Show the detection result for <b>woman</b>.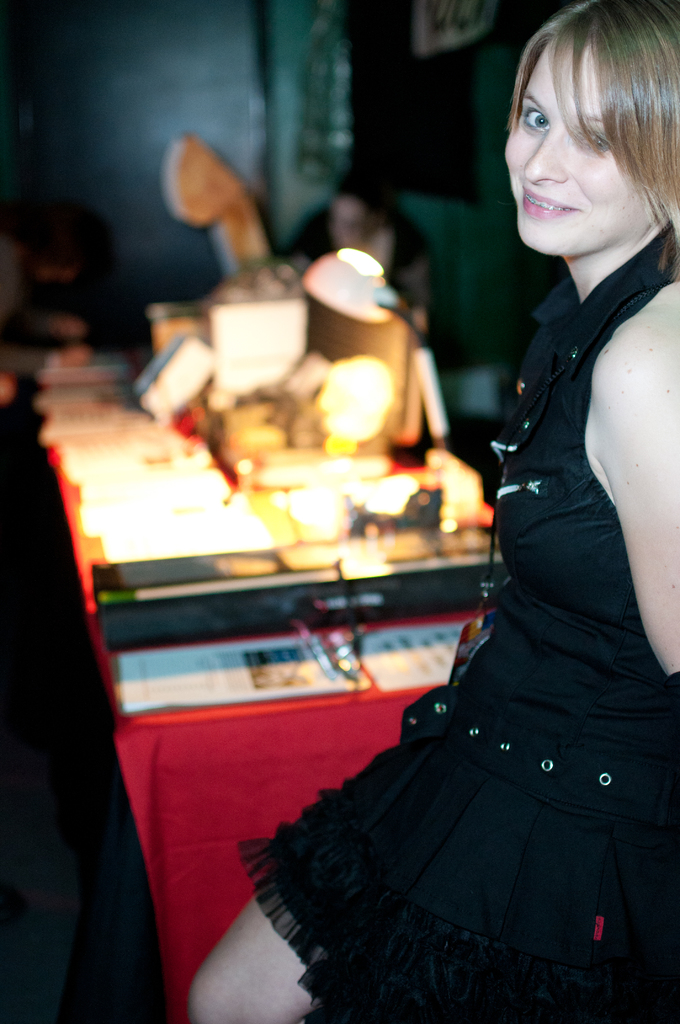
box(314, 50, 663, 1023).
